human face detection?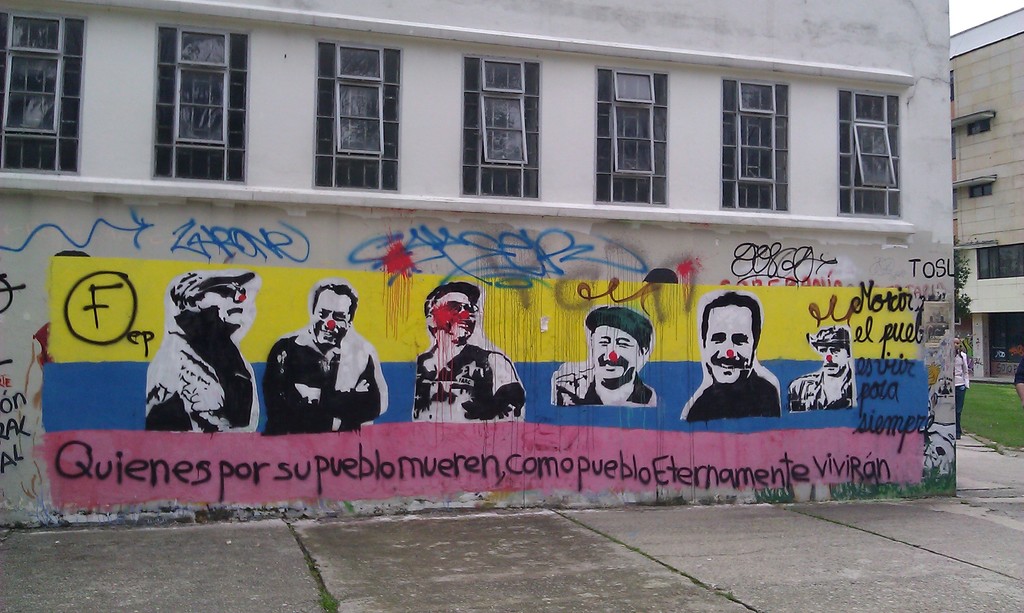
Rect(309, 288, 350, 347)
